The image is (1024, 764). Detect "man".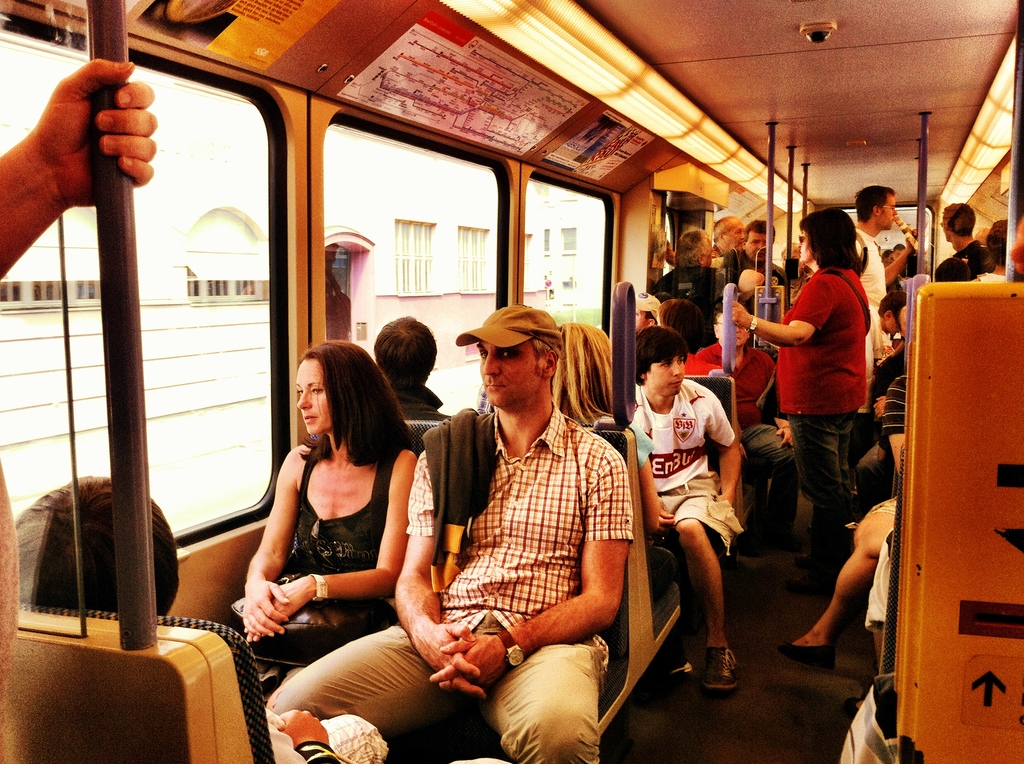
Detection: [left=695, top=306, right=799, bottom=543].
